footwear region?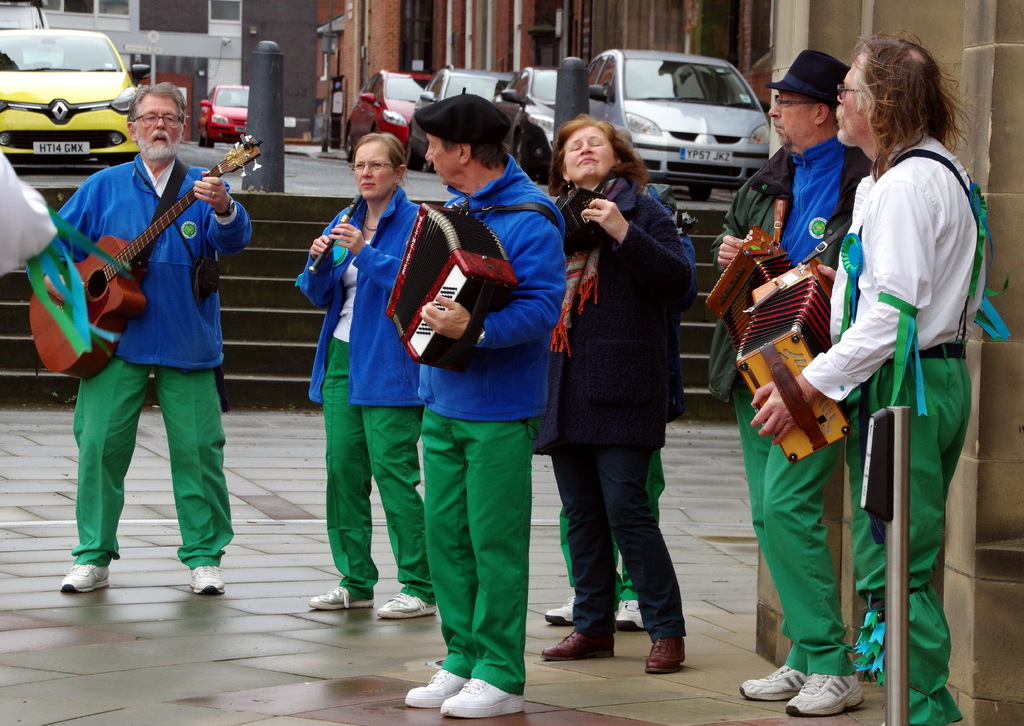
BBox(539, 619, 611, 656)
